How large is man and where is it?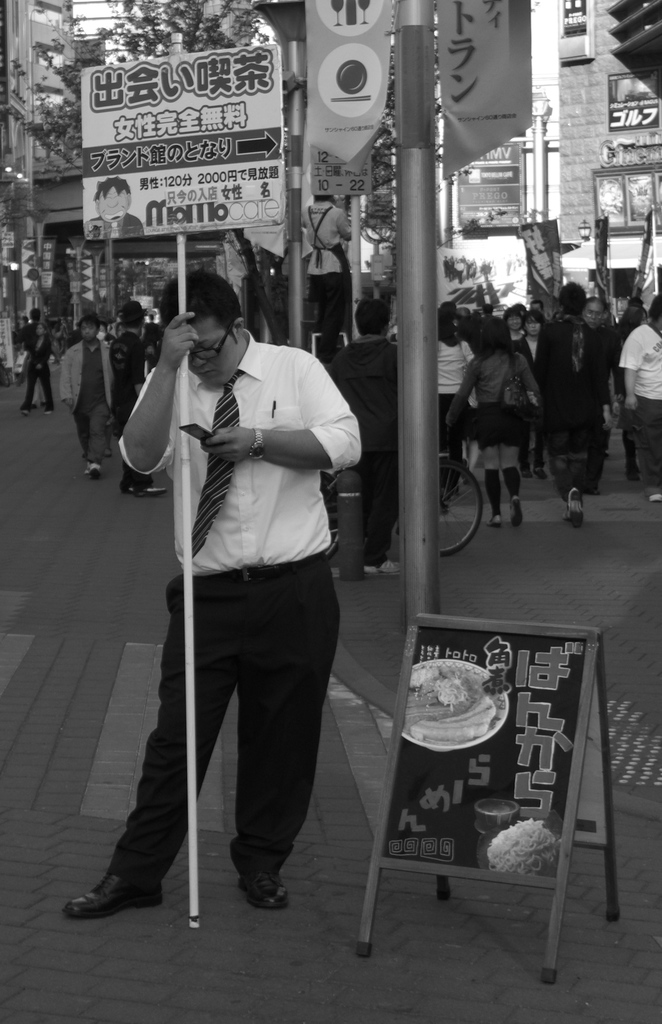
Bounding box: <region>111, 253, 376, 932</region>.
